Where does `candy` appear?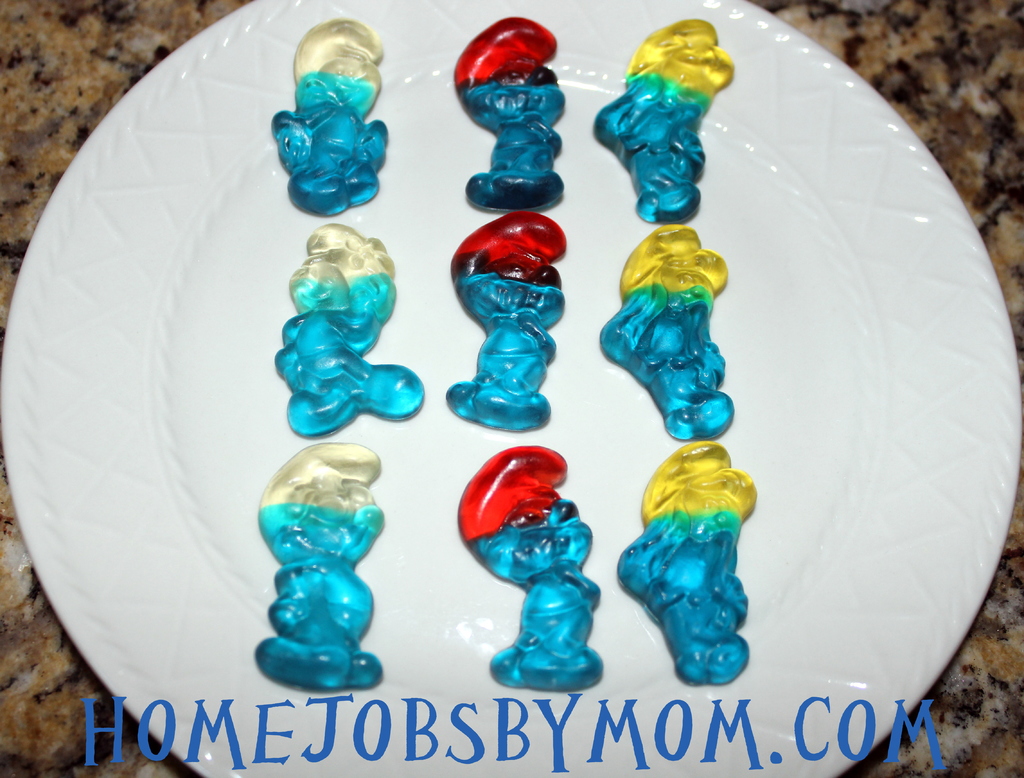
Appears at select_region(595, 13, 736, 222).
